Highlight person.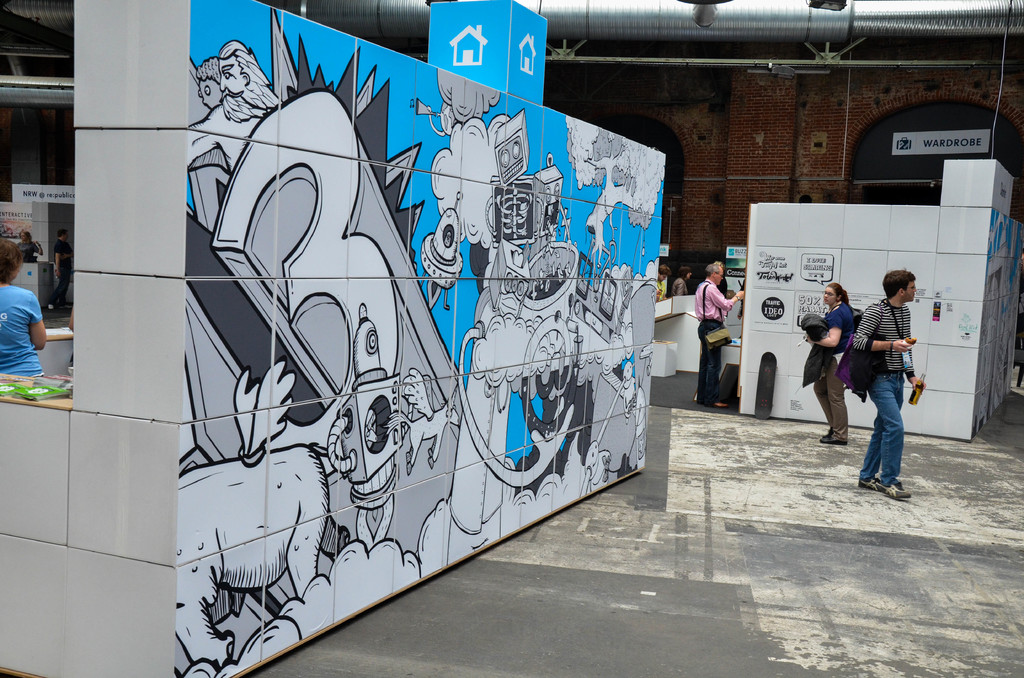
Highlighted region: 803:281:856:444.
